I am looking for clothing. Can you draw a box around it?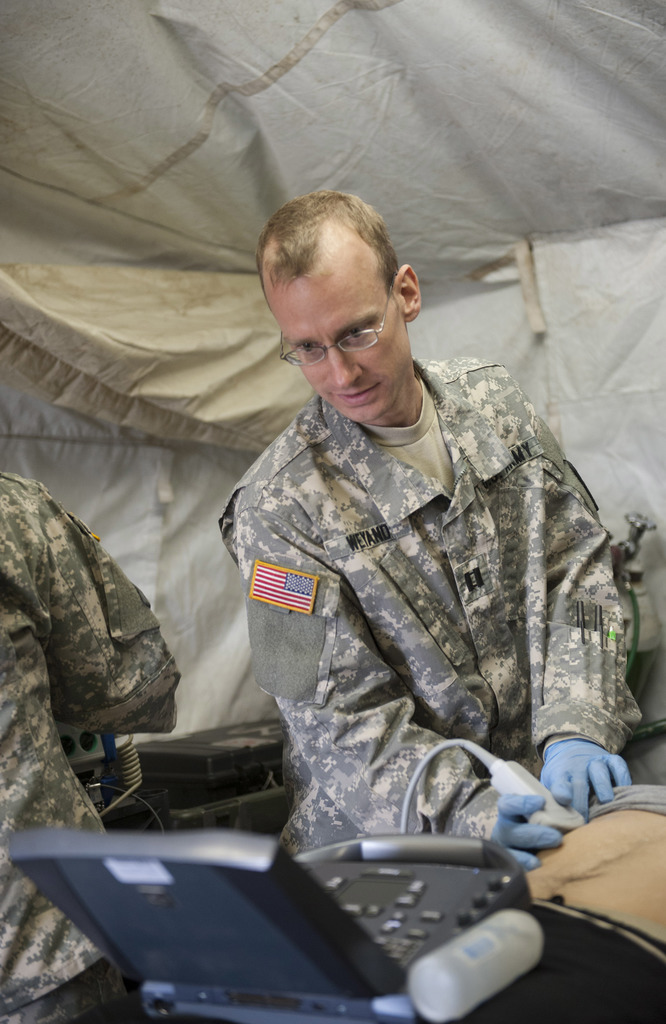
Sure, the bounding box is (x1=0, y1=473, x2=174, y2=1023).
